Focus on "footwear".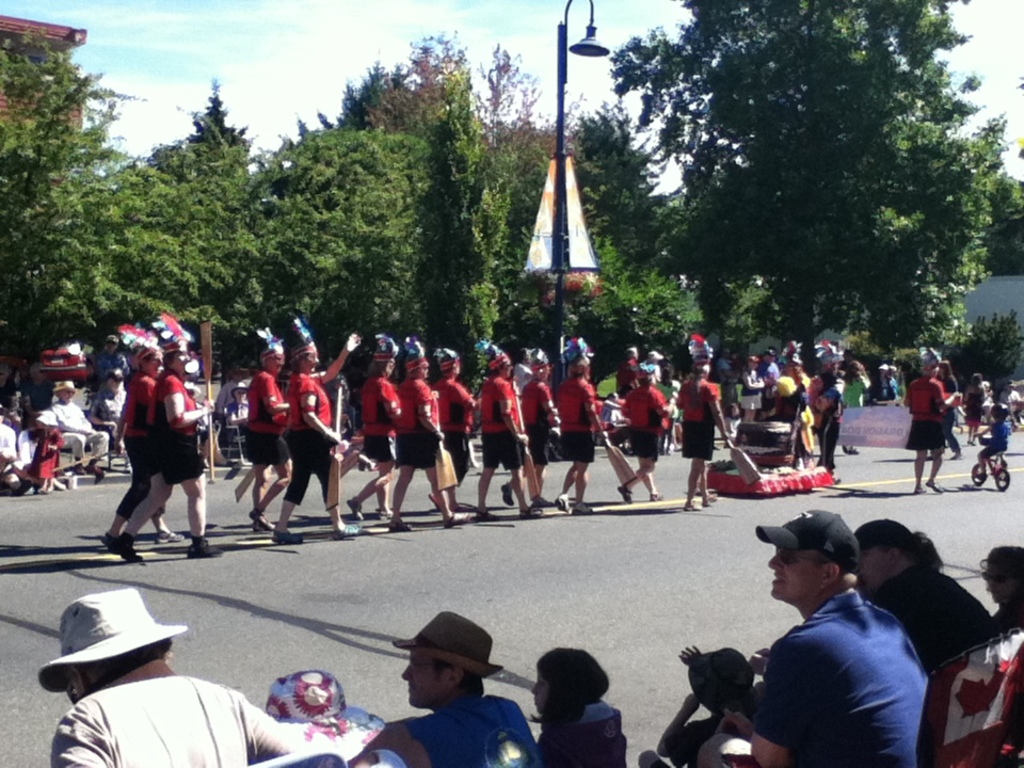
Focused at pyautogui.locateOnScreen(252, 517, 270, 529).
